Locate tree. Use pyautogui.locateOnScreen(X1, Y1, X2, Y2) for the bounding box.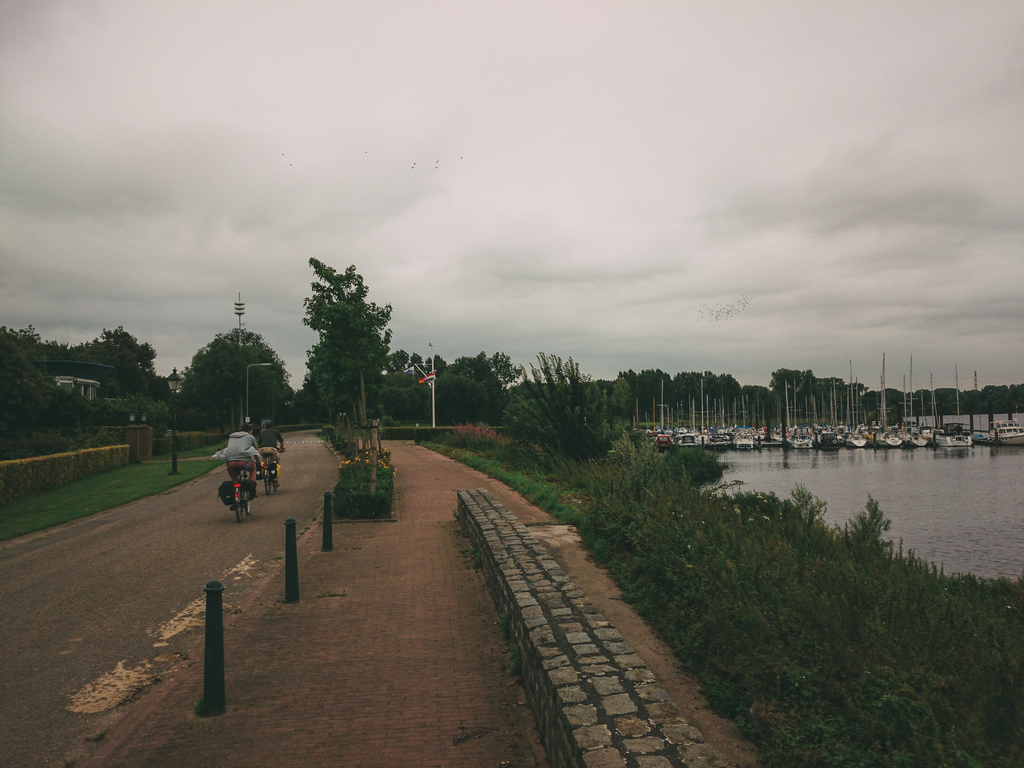
pyautogui.locateOnScreen(188, 321, 298, 426).
